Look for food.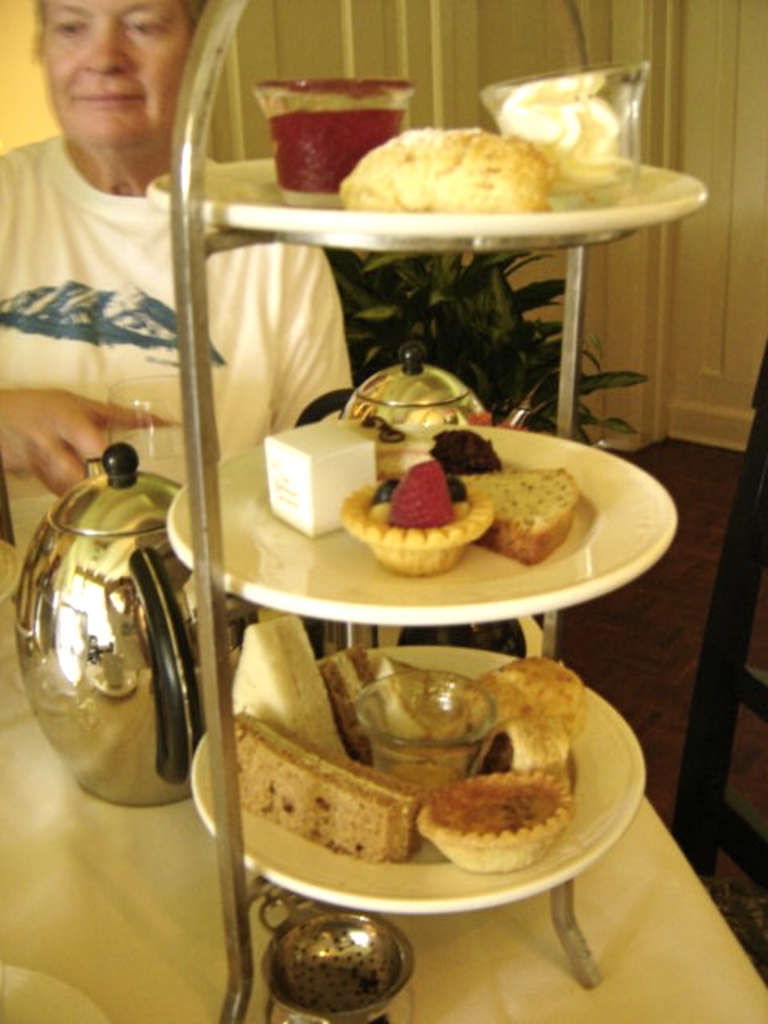
Found: region(498, 70, 637, 197).
